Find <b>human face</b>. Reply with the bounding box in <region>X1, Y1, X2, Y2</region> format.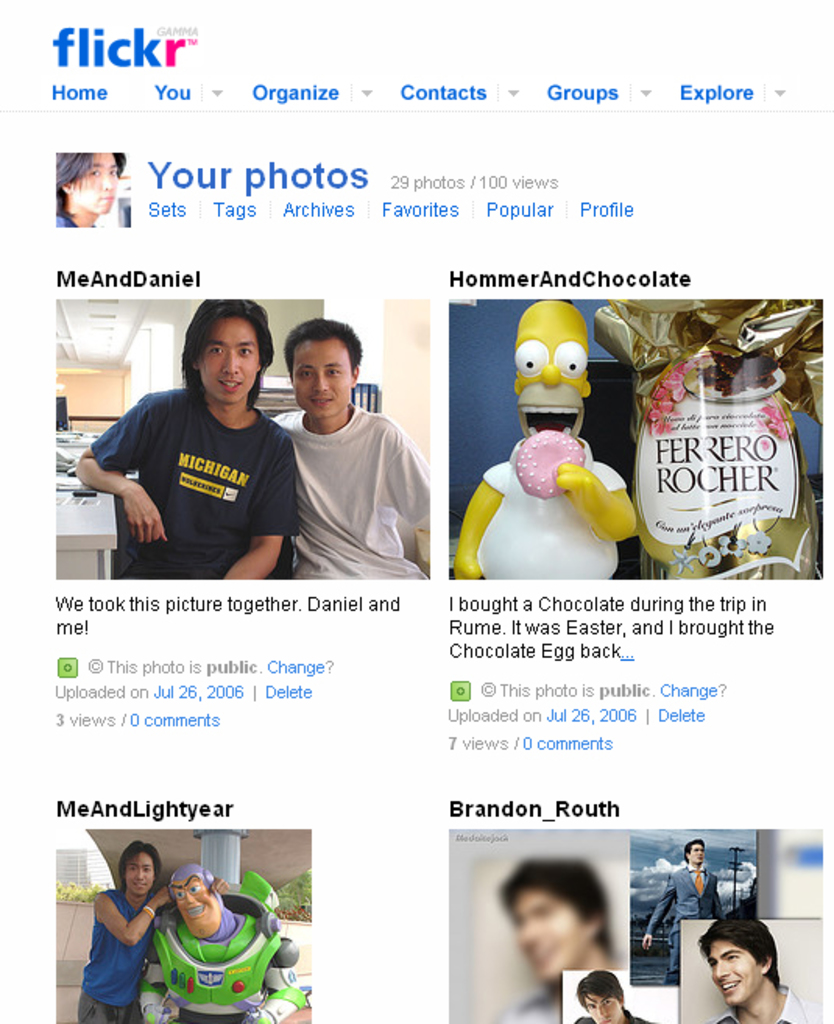
<region>708, 941, 767, 1004</region>.
